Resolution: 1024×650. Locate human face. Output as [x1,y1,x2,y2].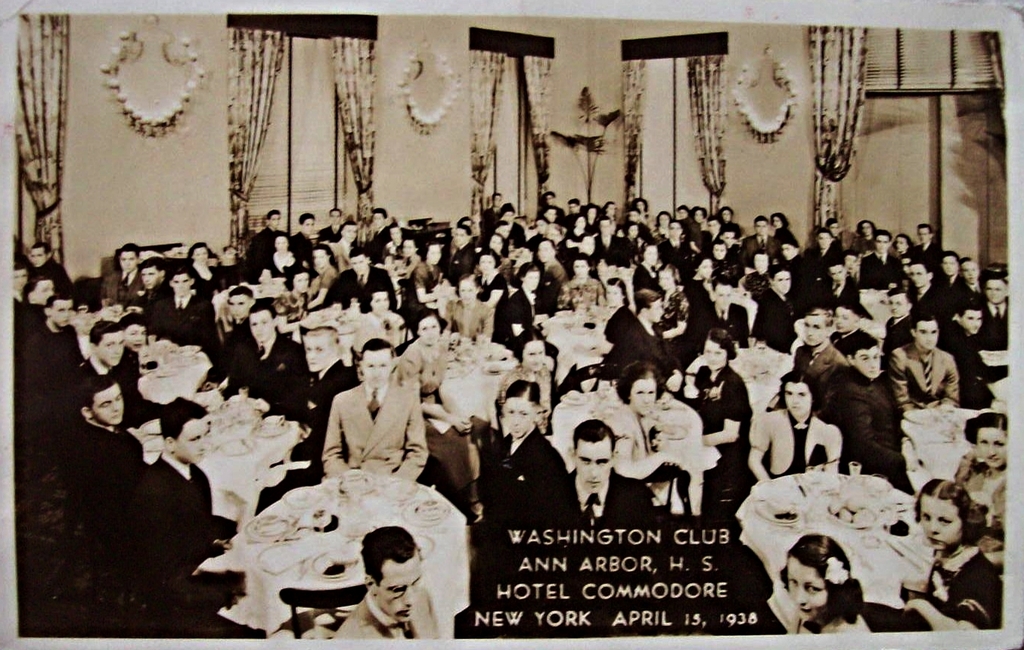
[523,342,545,376].
